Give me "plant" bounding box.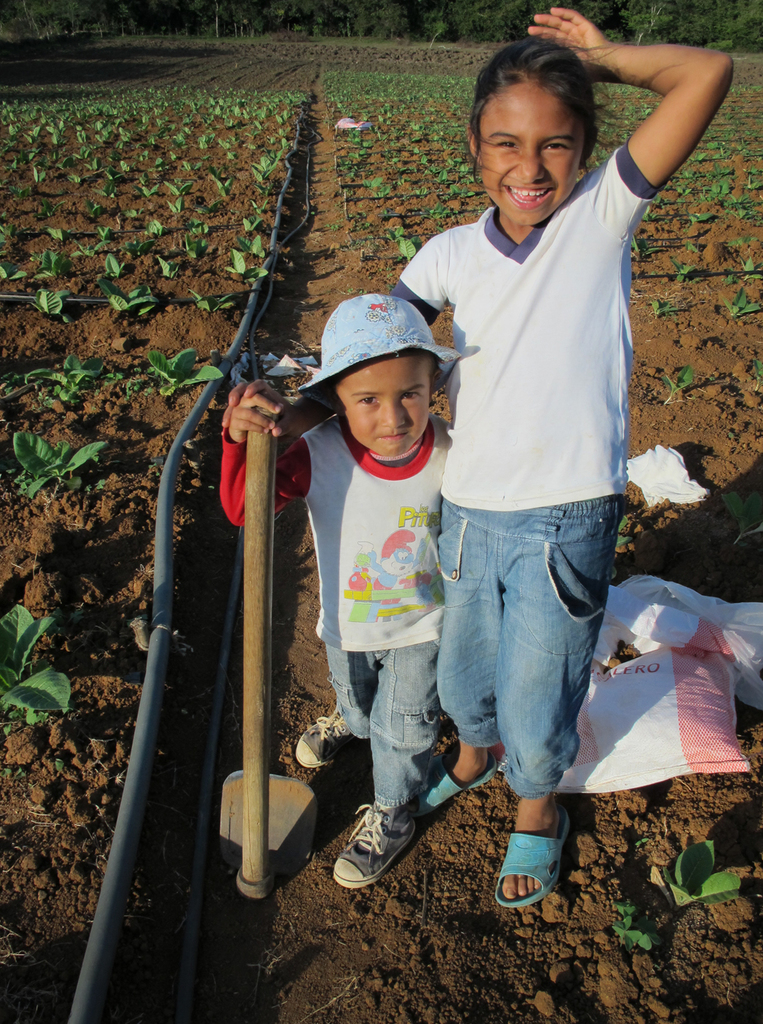
[205, 170, 237, 197].
